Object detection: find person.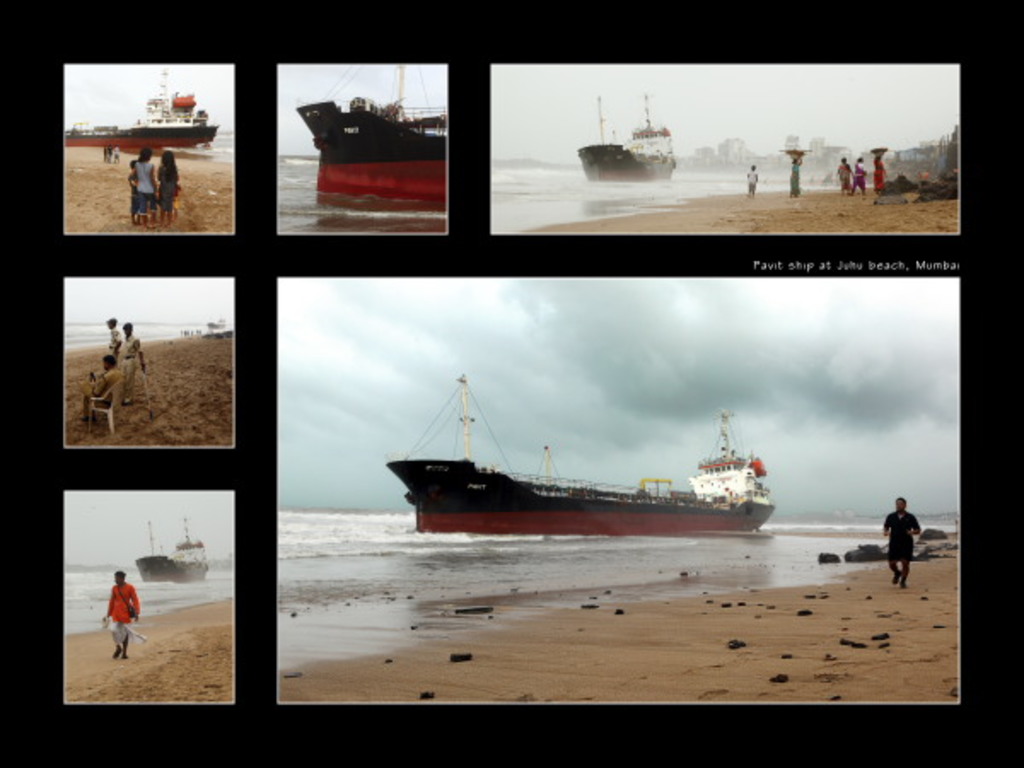
[131,148,159,227].
